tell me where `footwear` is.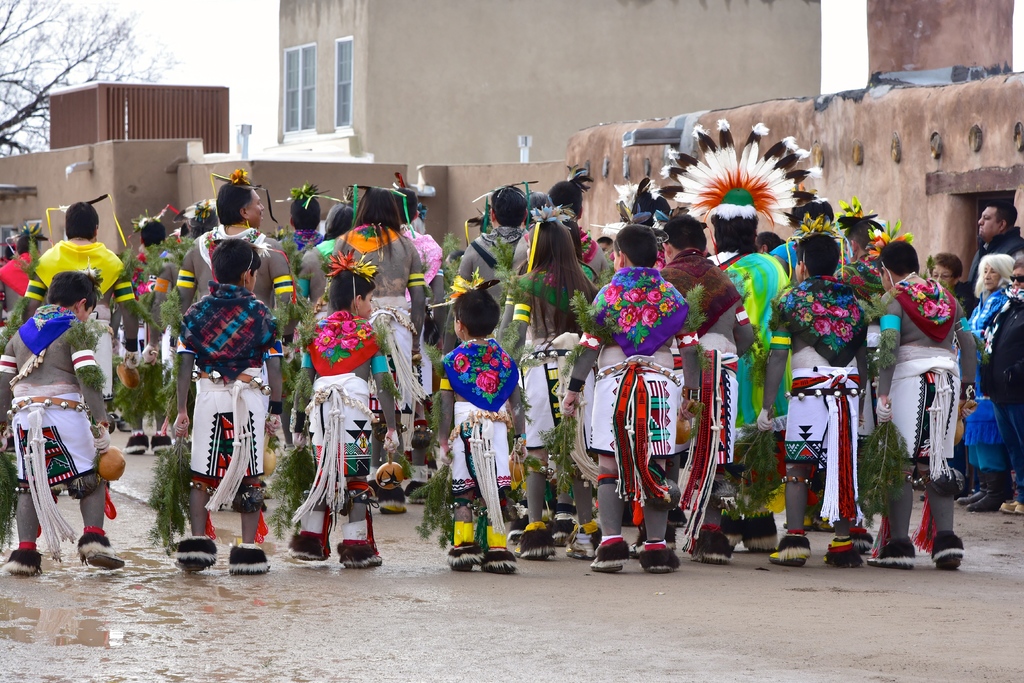
`footwear` is at region(551, 501, 577, 546).
